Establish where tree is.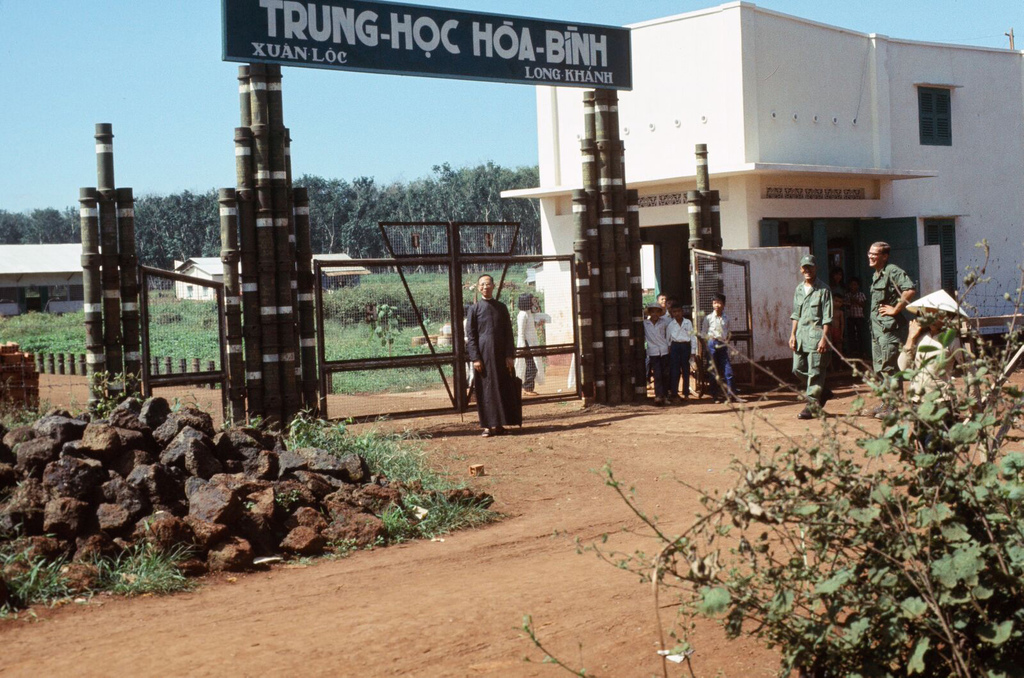
Established at x1=0, y1=204, x2=79, y2=250.
